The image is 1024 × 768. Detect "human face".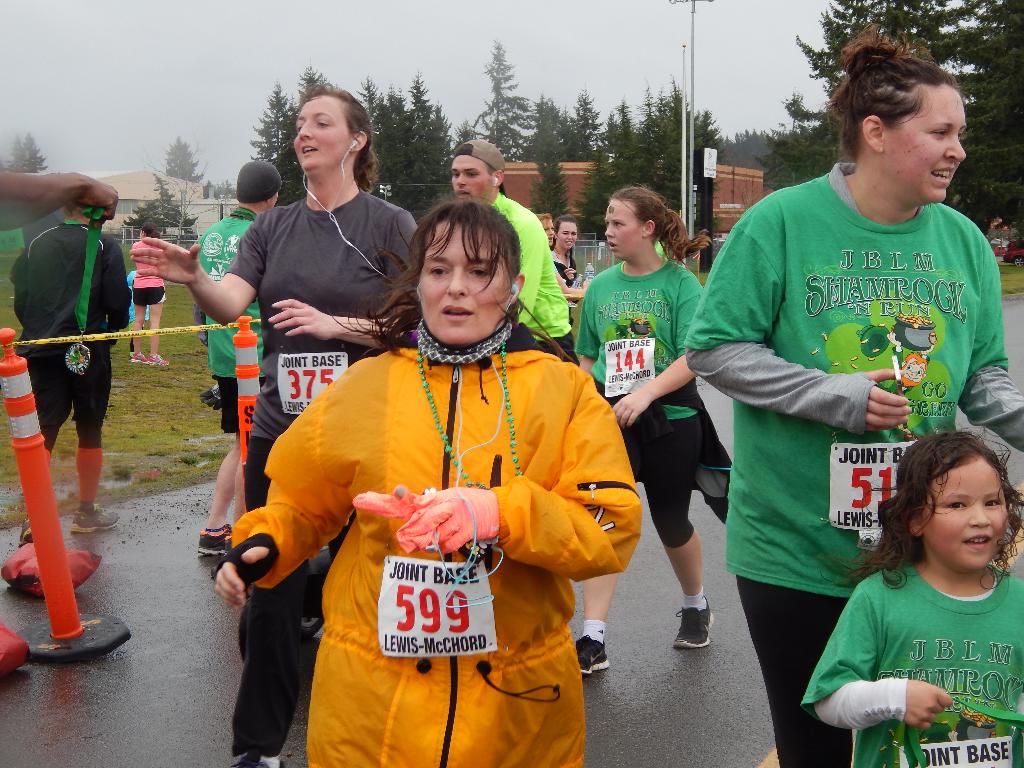
Detection: pyautogui.locateOnScreen(417, 223, 508, 346).
